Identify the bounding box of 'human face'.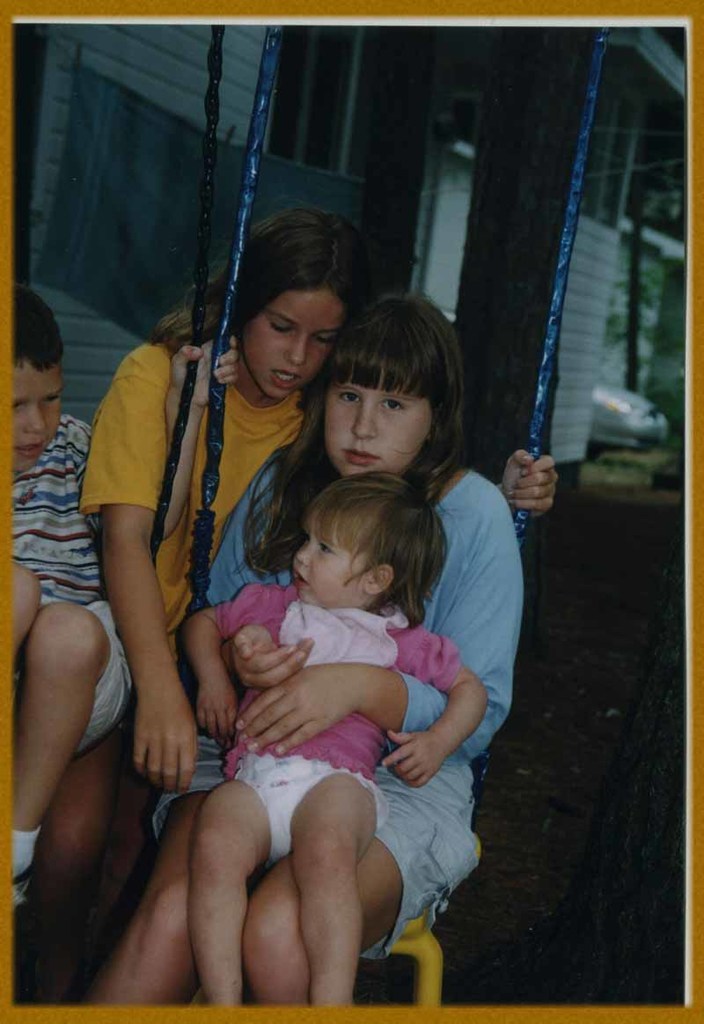
(x1=293, y1=512, x2=369, y2=610).
